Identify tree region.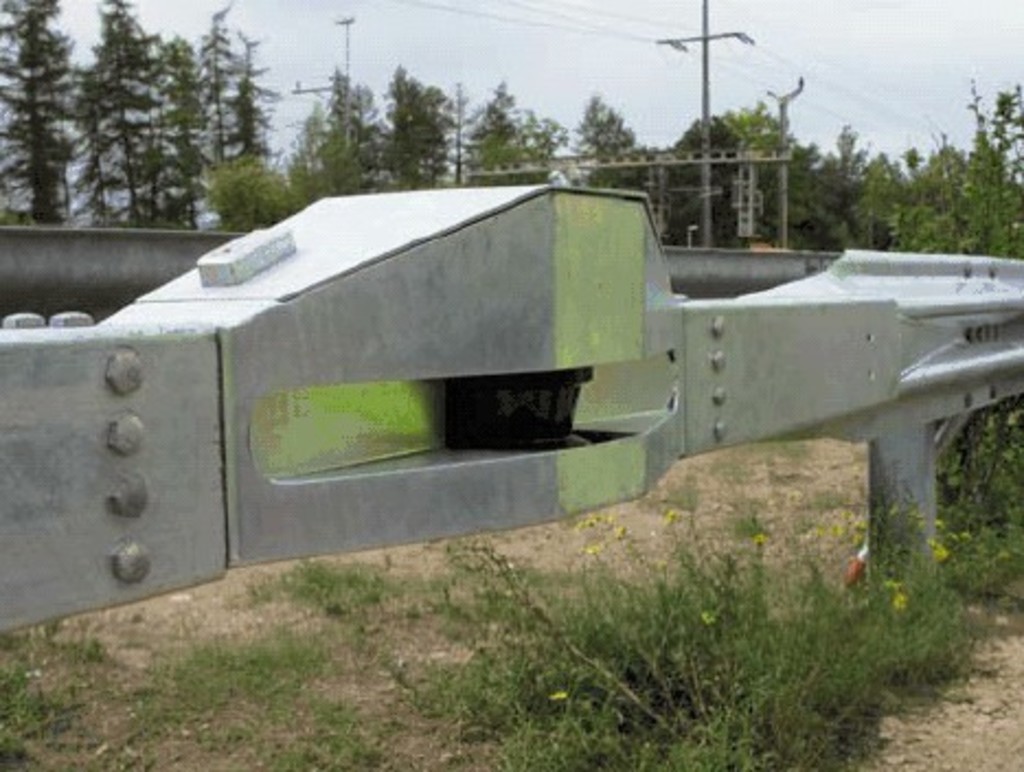
Region: bbox=(24, 37, 272, 224).
